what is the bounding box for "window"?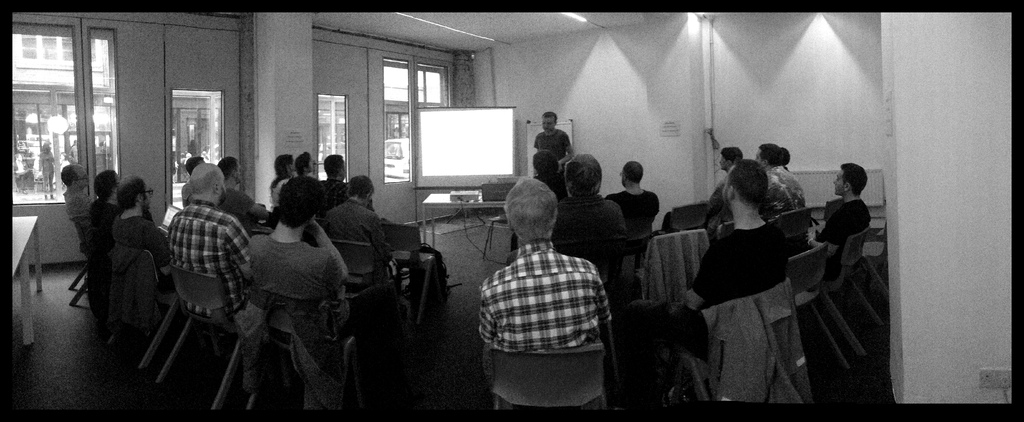
12/12/122/204.
